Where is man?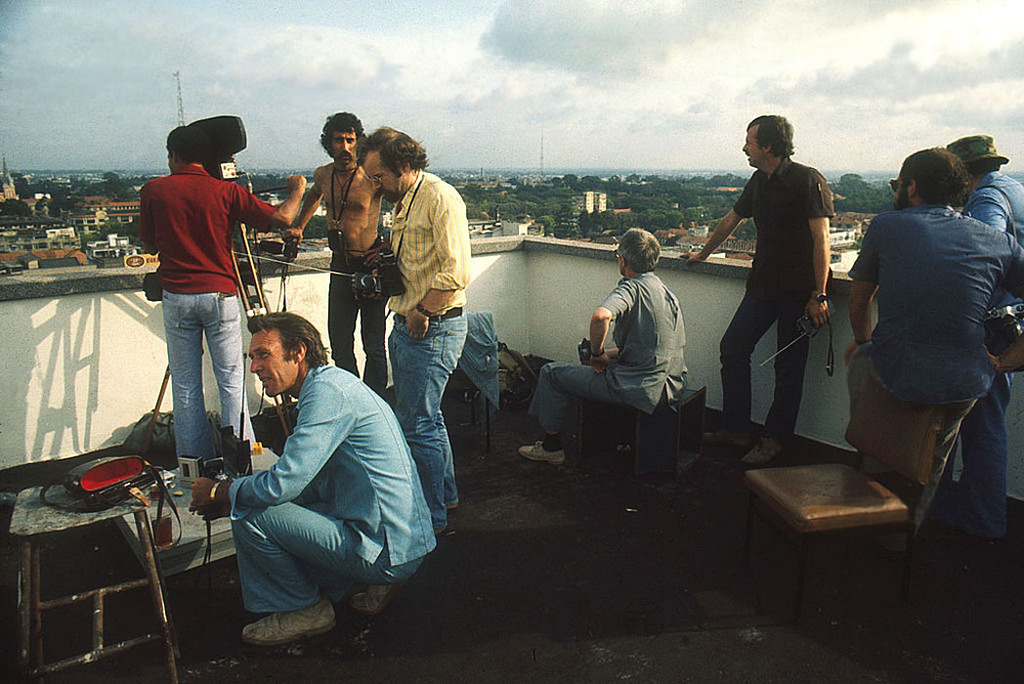
bbox(137, 125, 308, 478).
